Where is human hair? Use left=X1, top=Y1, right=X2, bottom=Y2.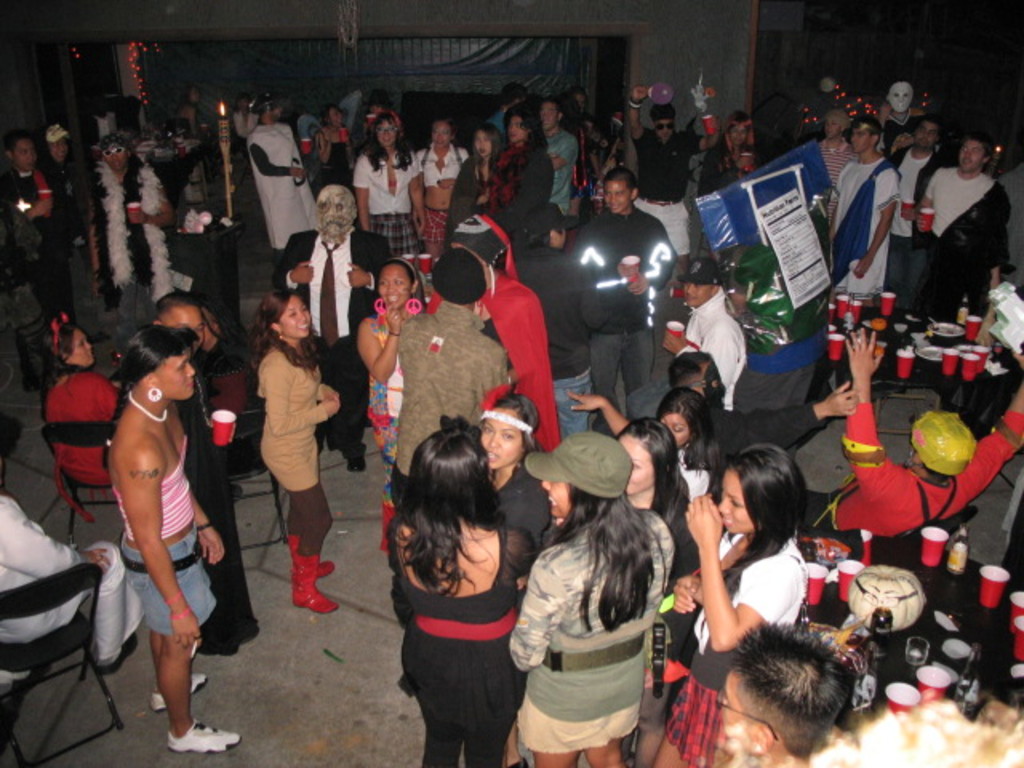
left=40, top=325, right=85, bottom=432.
